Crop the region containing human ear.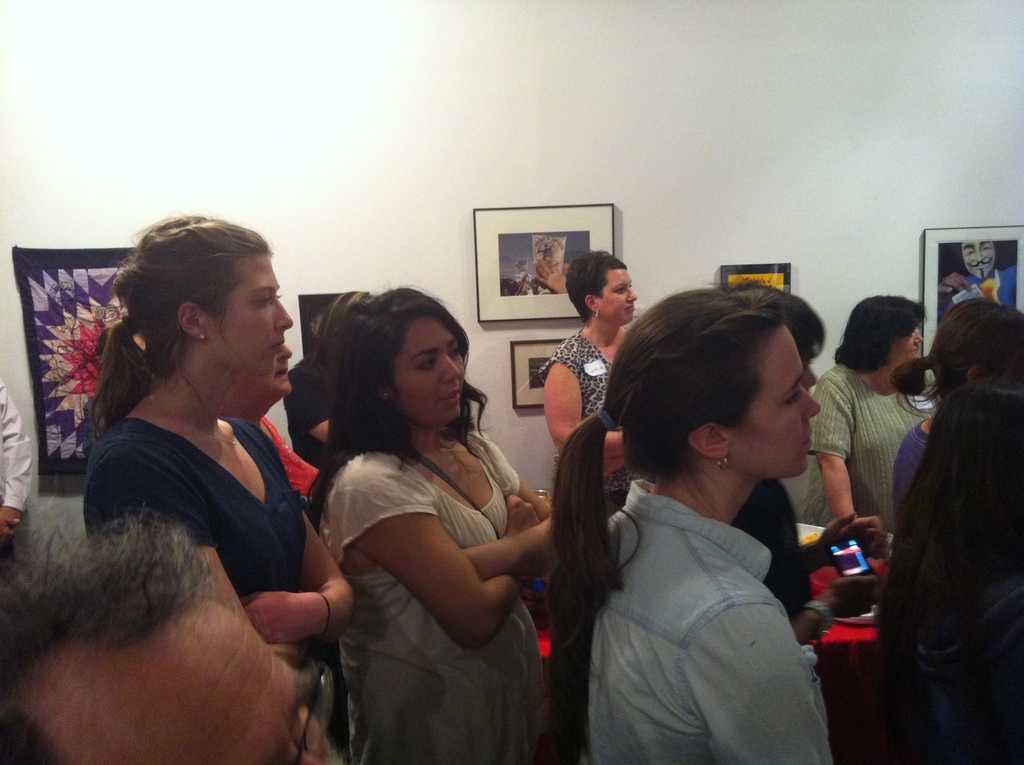
Crop region: 375,382,392,407.
